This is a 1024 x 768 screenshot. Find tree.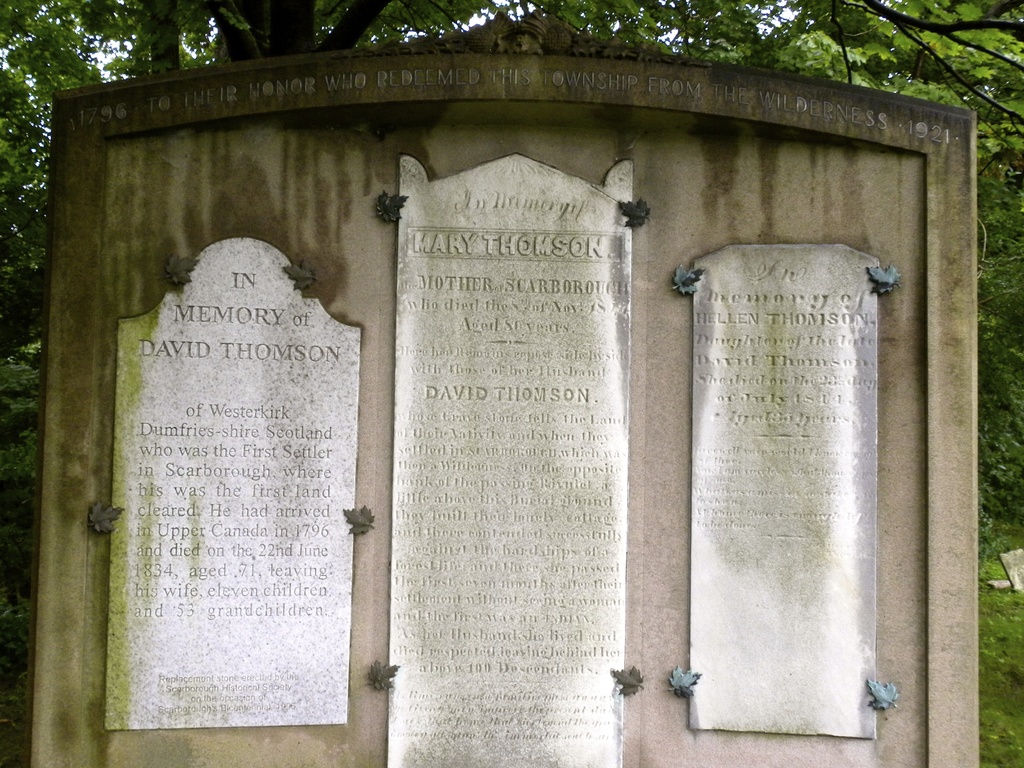
Bounding box: crop(0, 1, 172, 767).
